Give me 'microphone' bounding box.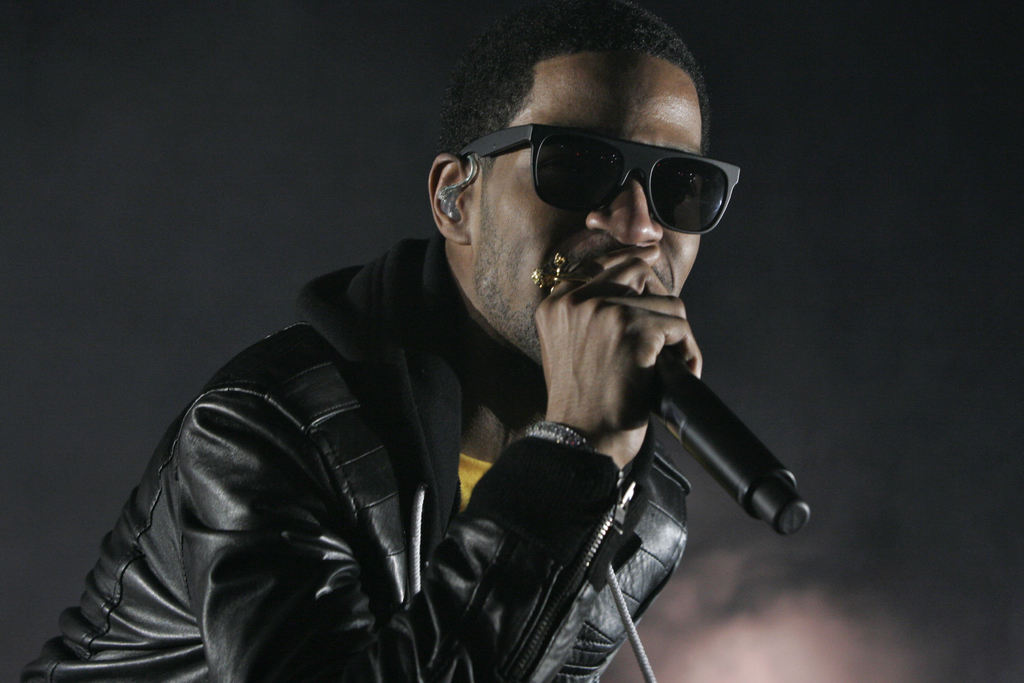
{"left": 648, "top": 343, "right": 814, "bottom": 538}.
